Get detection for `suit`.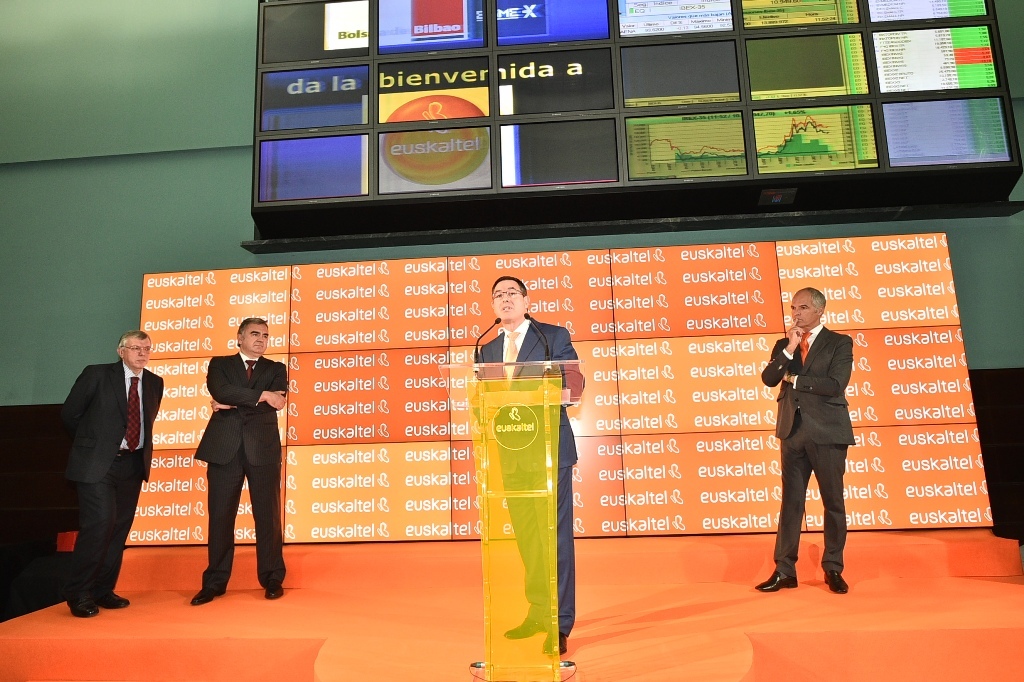
Detection: locate(758, 318, 861, 577).
